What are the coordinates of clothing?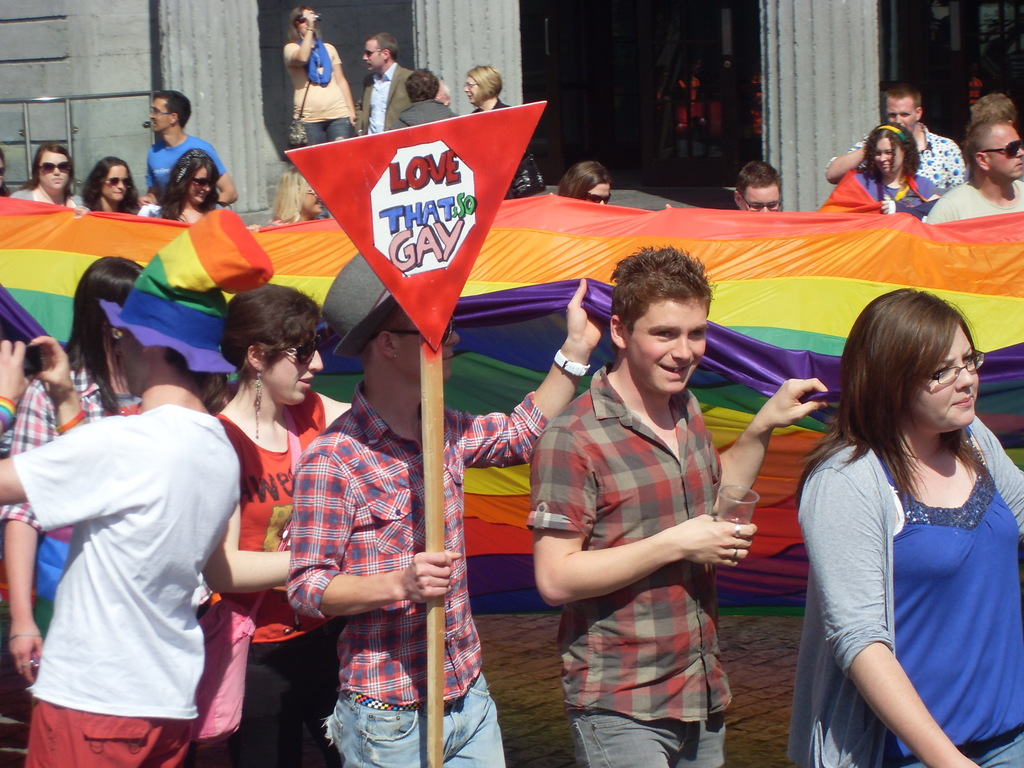
(283, 381, 549, 767).
